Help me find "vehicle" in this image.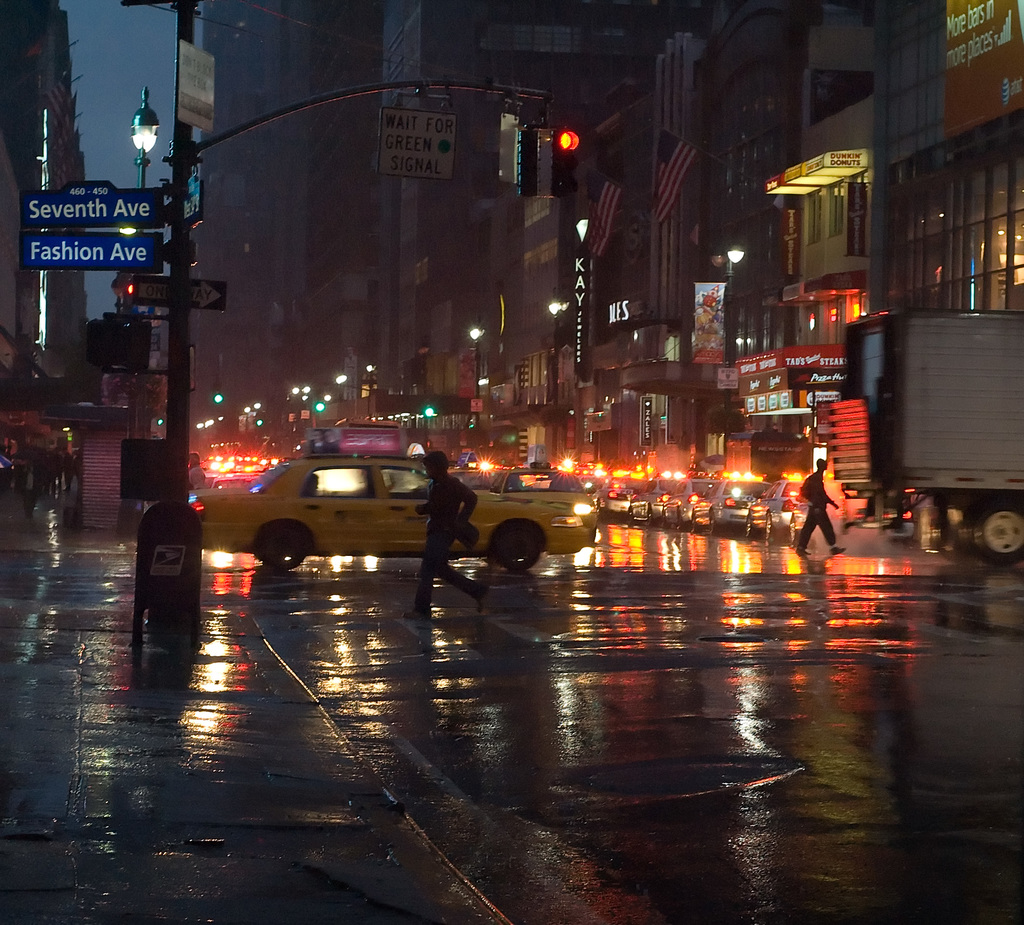
Found it: locate(660, 468, 721, 535).
